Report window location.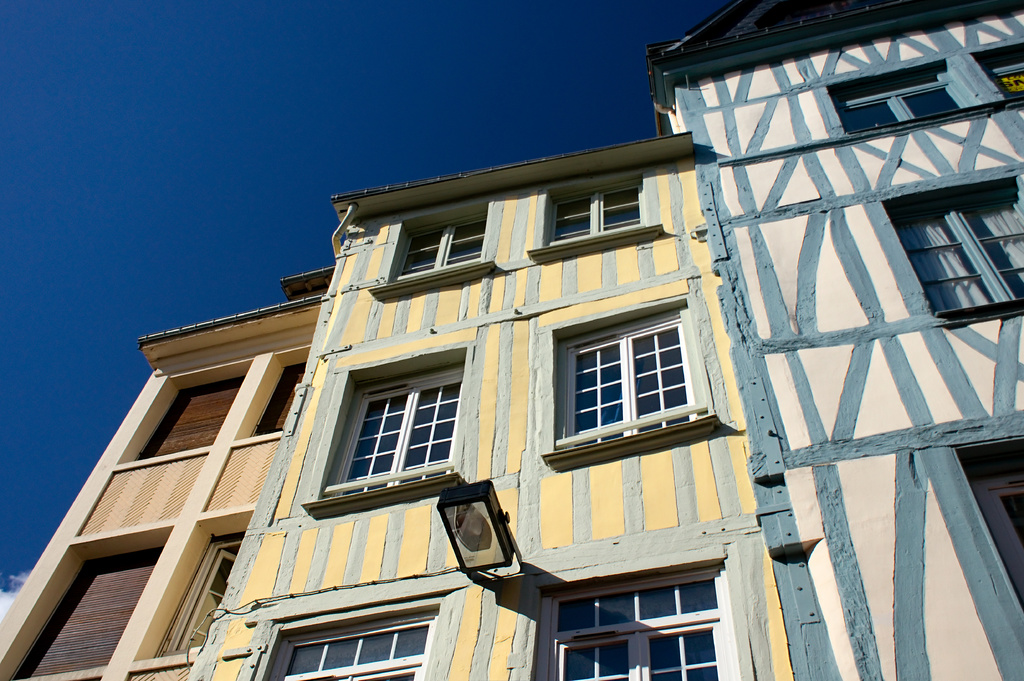
Report: region(556, 294, 699, 449).
